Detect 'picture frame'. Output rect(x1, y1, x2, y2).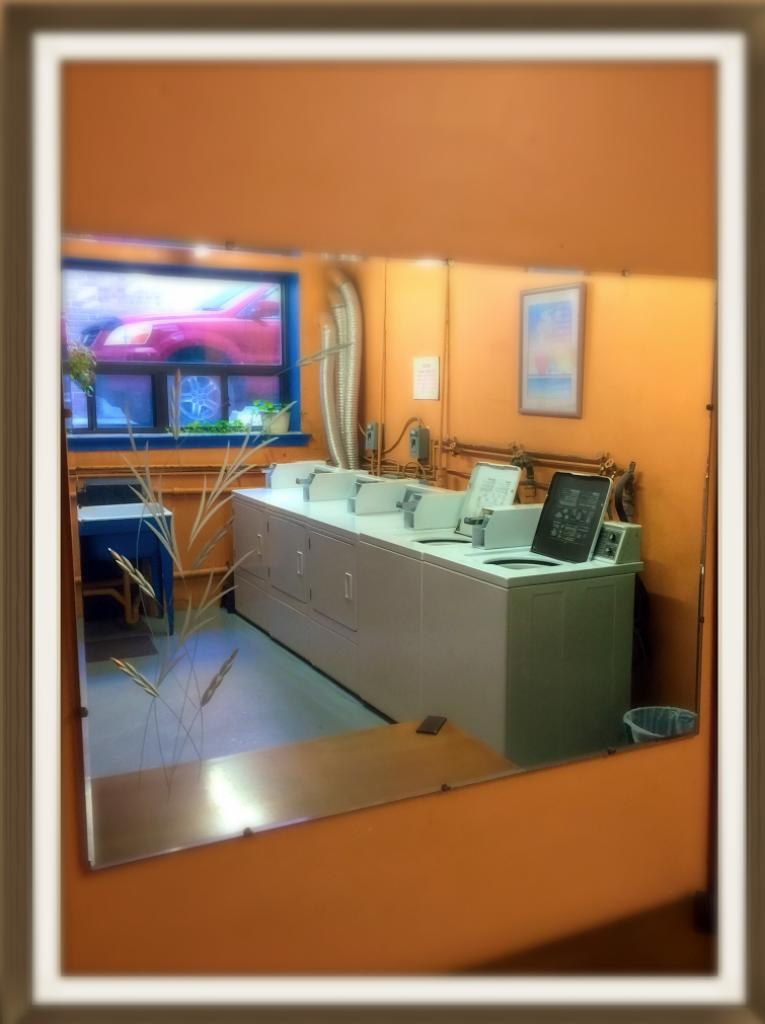
rect(517, 283, 588, 419).
